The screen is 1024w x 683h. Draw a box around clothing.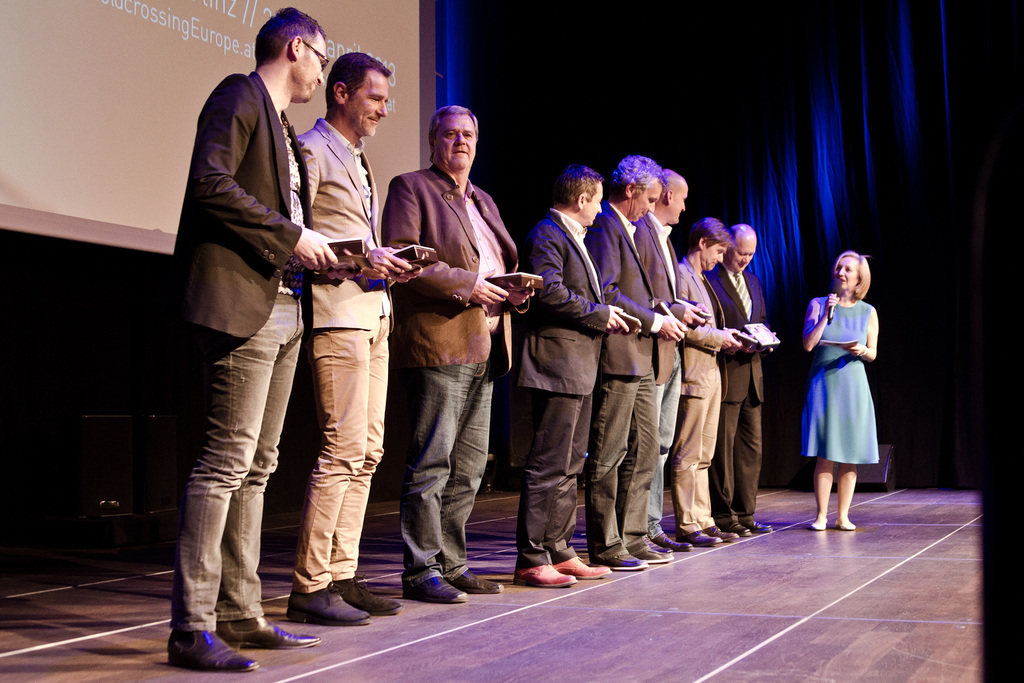
bbox=(707, 259, 773, 534).
